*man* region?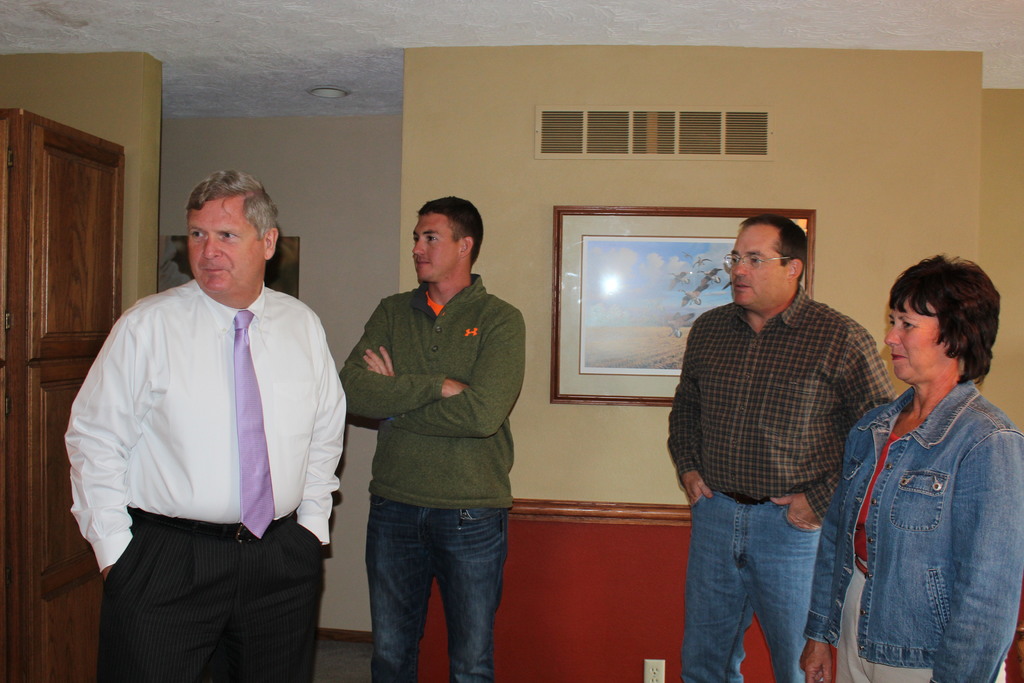
{"left": 335, "top": 193, "right": 529, "bottom": 682}
